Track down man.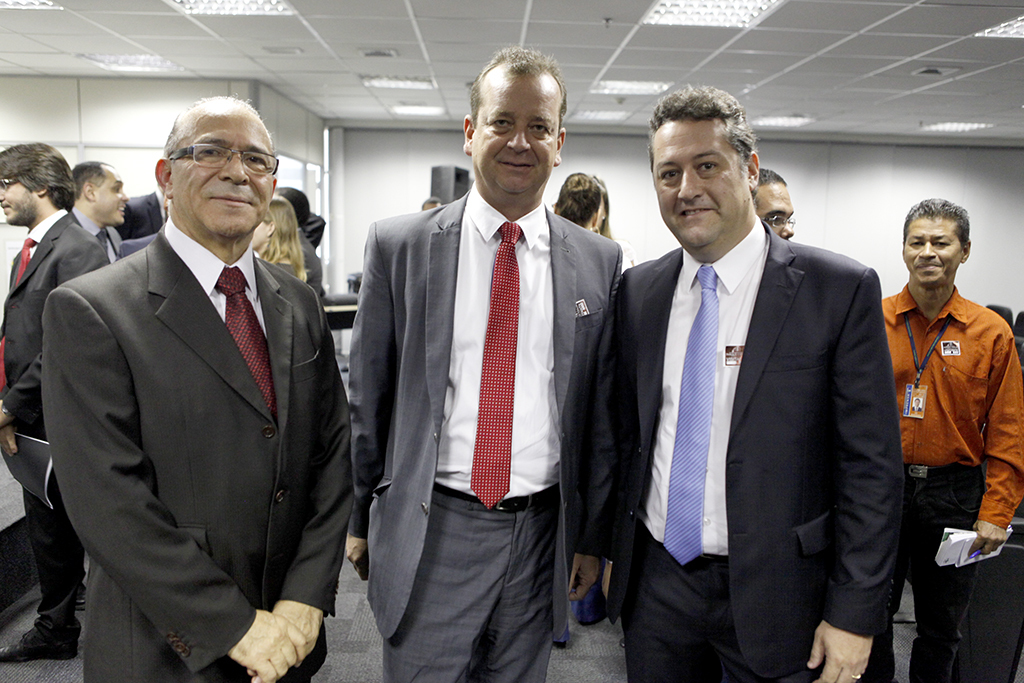
Tracked to [left=340, top=72, right=636, bottom=673].
